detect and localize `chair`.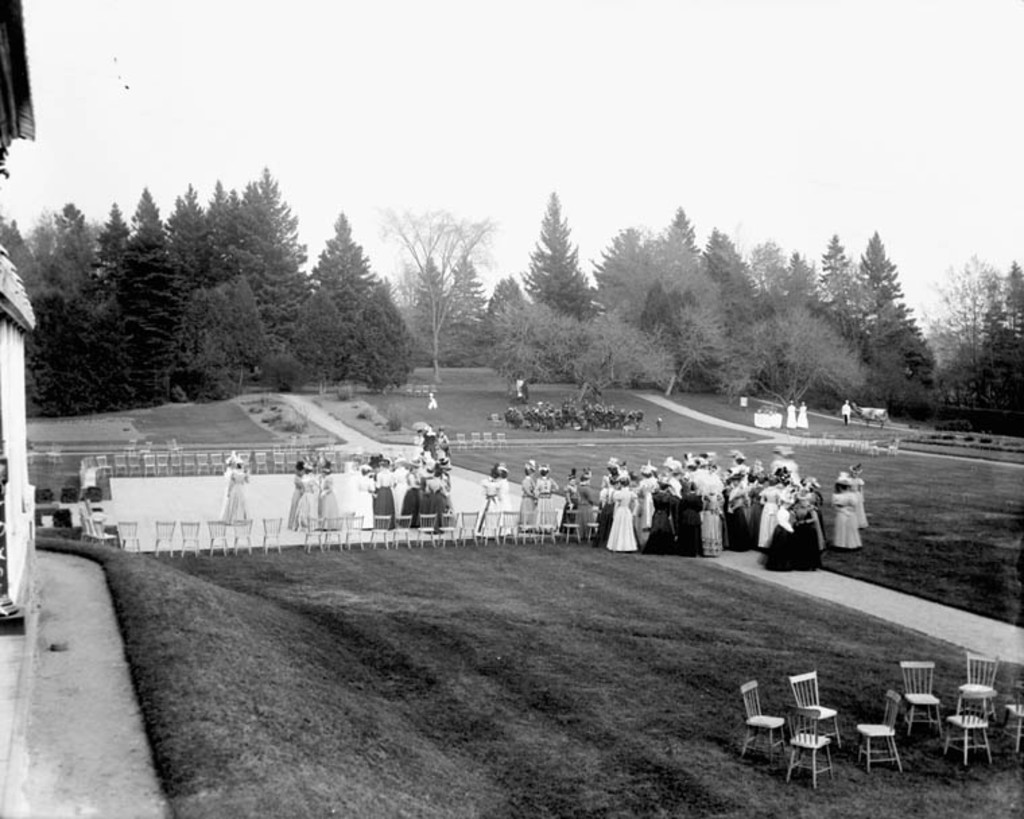
Localized at box=[1001, 683, 1023, 754].
